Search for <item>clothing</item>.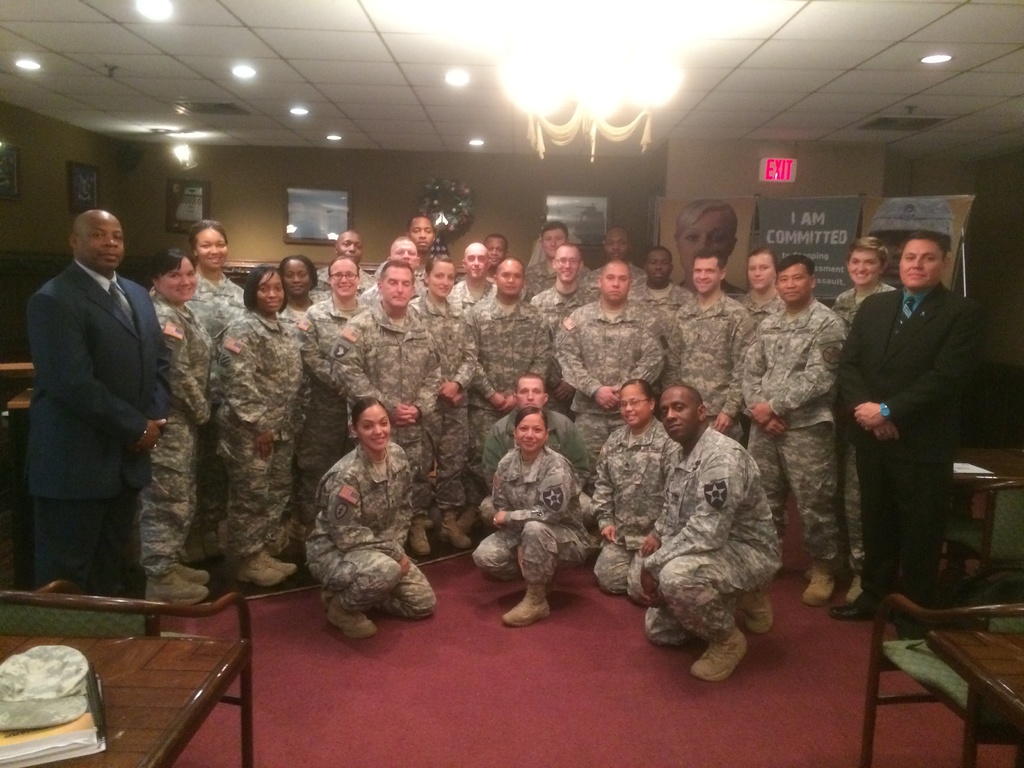
Found at [734, 296, 852, 572].
